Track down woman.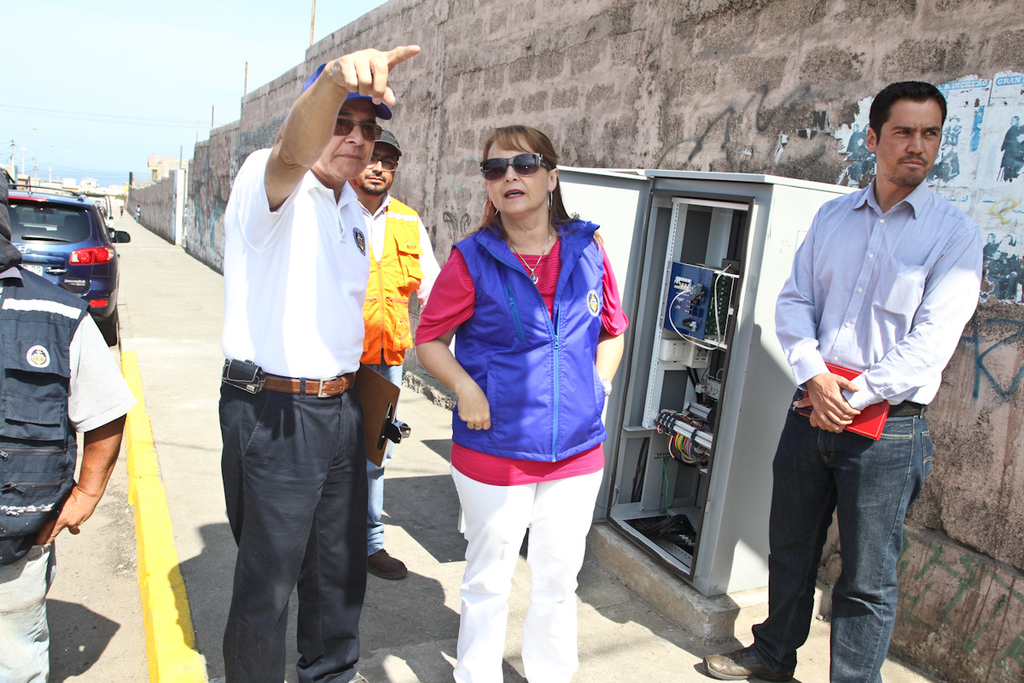
Tracked to {"left": 417, "top": 112, "right": 630, "bottom": 660}.
